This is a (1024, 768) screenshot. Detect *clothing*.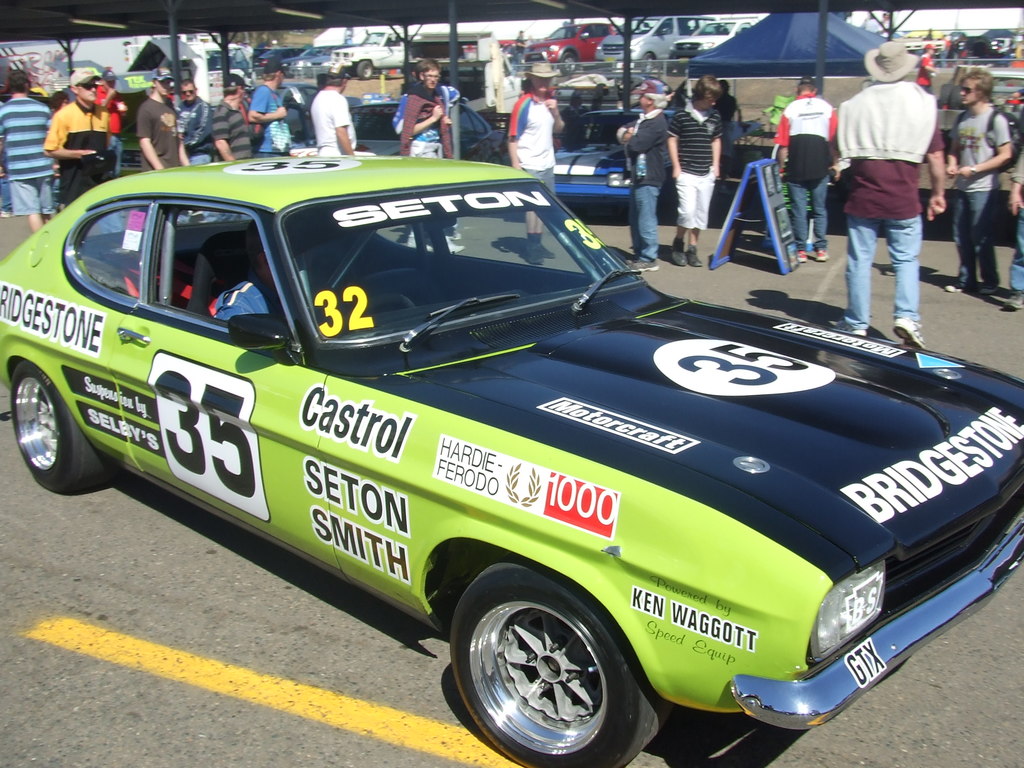
401/93/454/163.
